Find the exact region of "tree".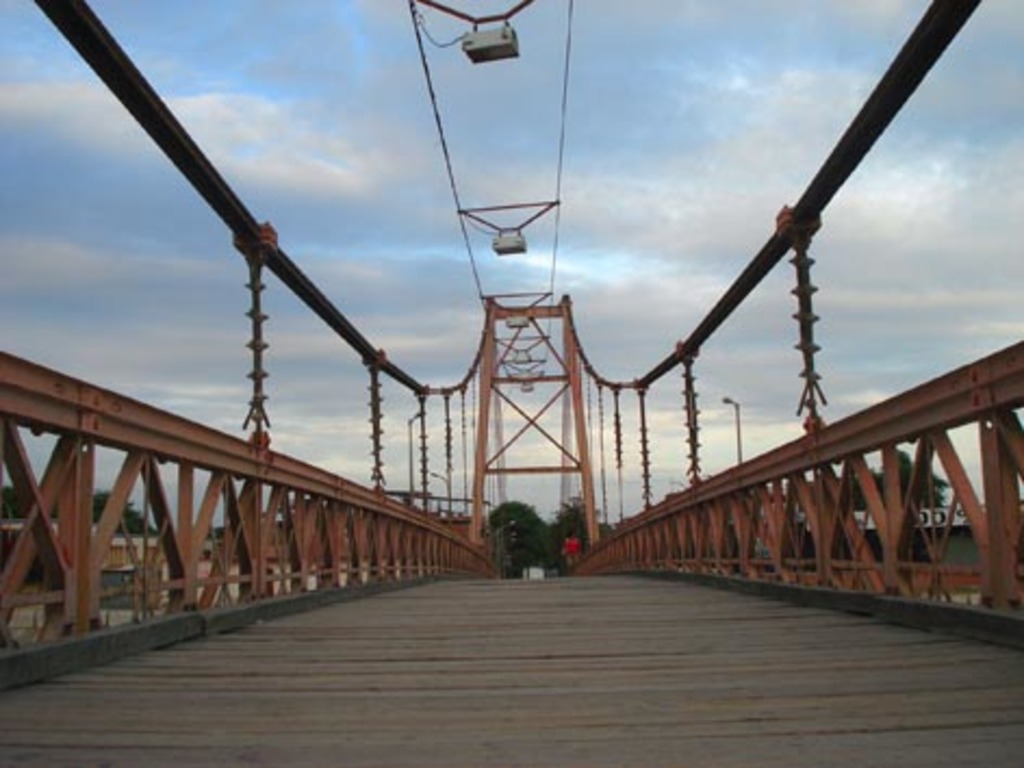
Exact region: pyautogui.locateOnScreen(87, 482, 158, 532).
